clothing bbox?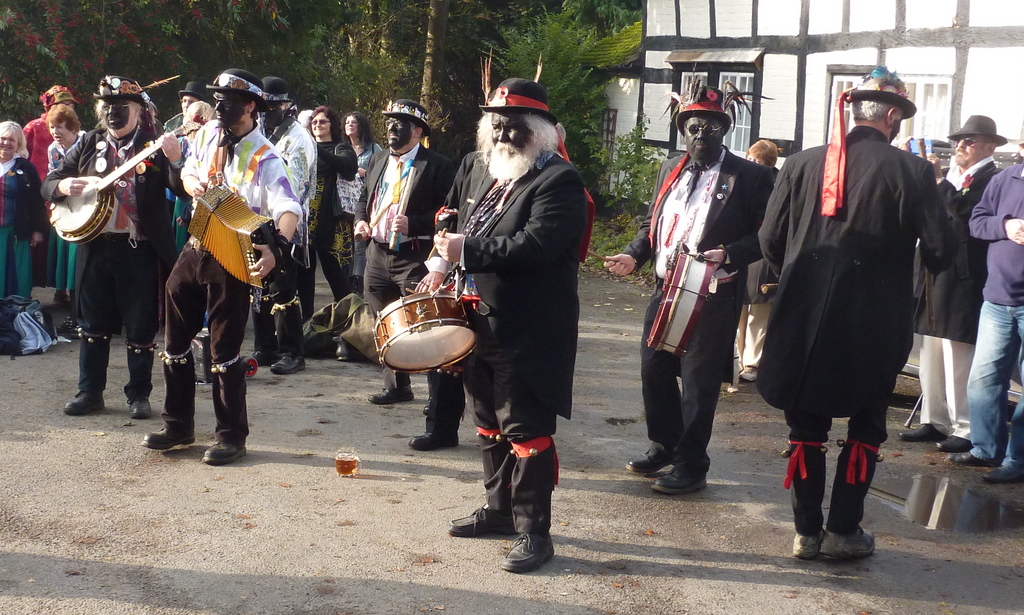
346 136 451 389
